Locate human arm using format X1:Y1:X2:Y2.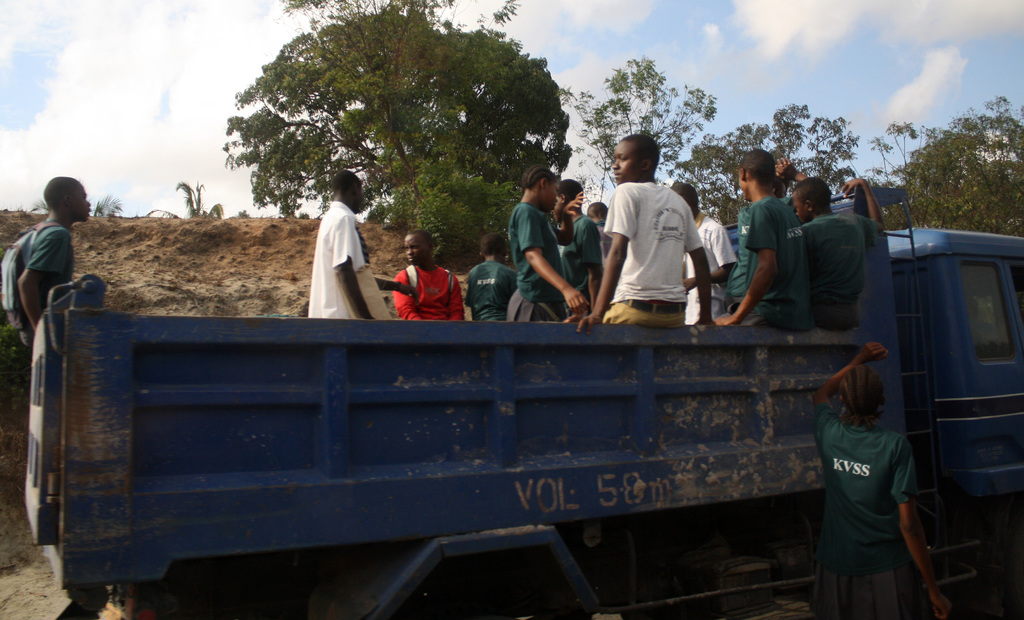
386:264:425:332.
